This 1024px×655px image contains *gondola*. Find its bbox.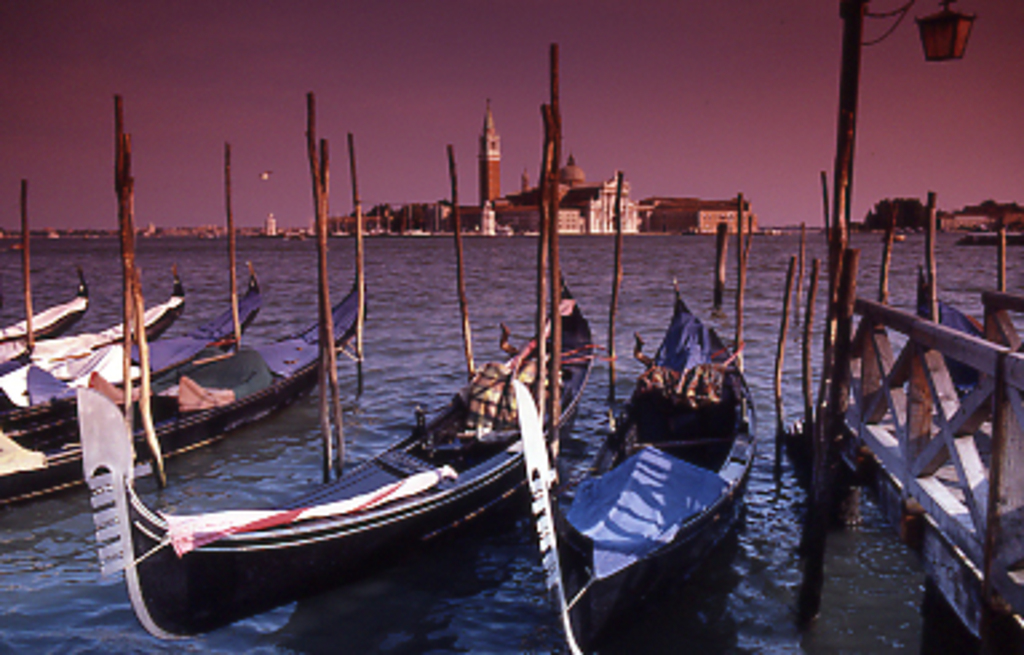
box=[3, 262, 385, 500].
